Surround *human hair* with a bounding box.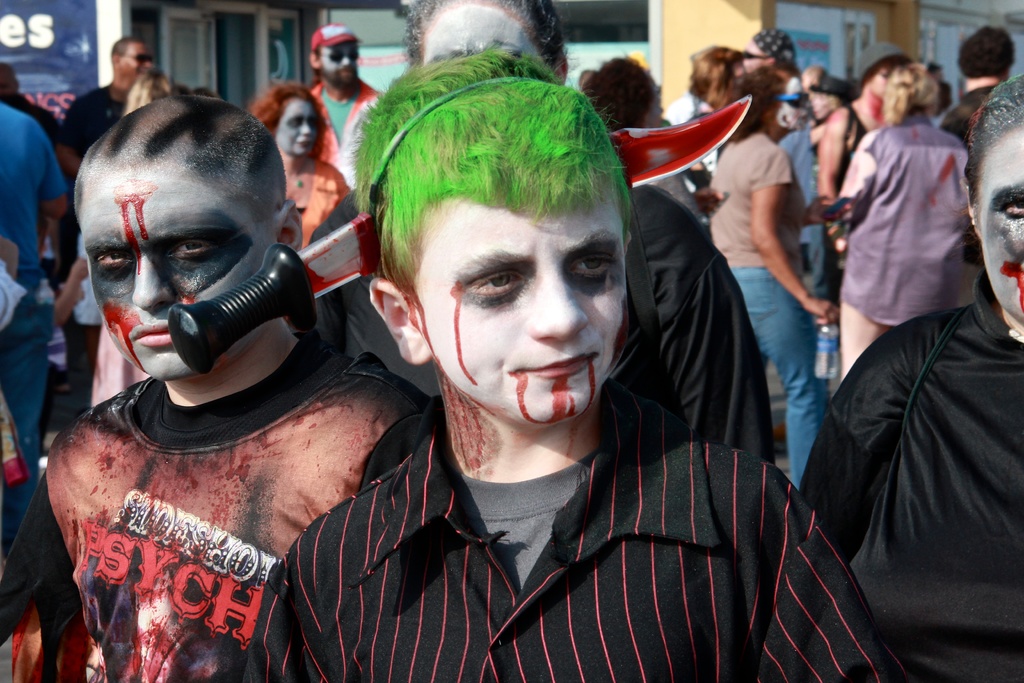
bbox=(580, 53, 661, 132).
